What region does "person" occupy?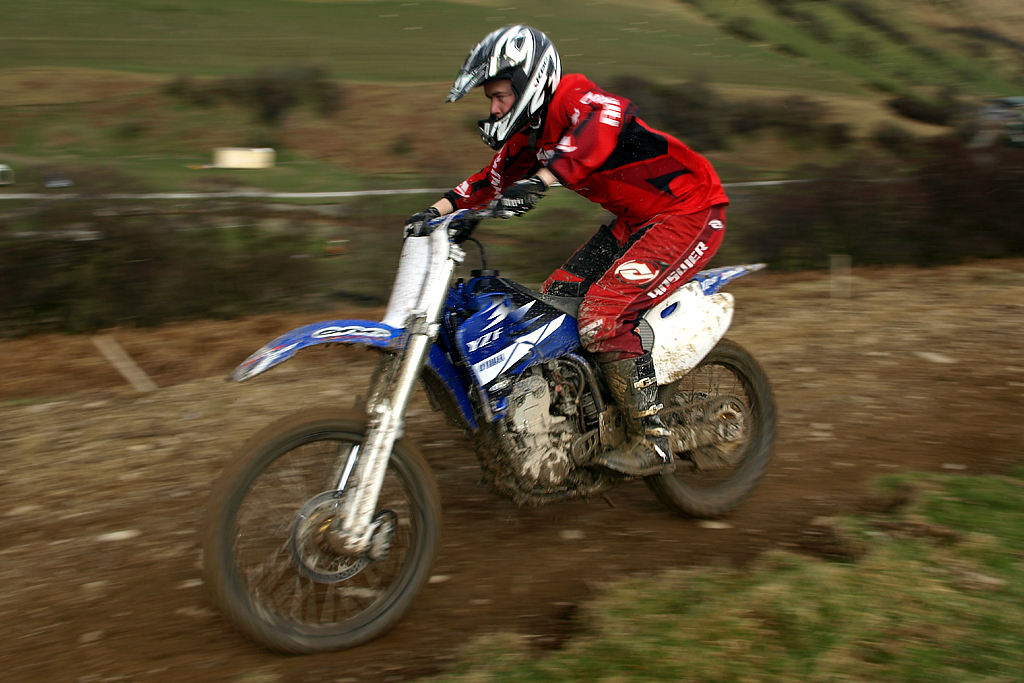
bbox(403, 23, 727, 478).
